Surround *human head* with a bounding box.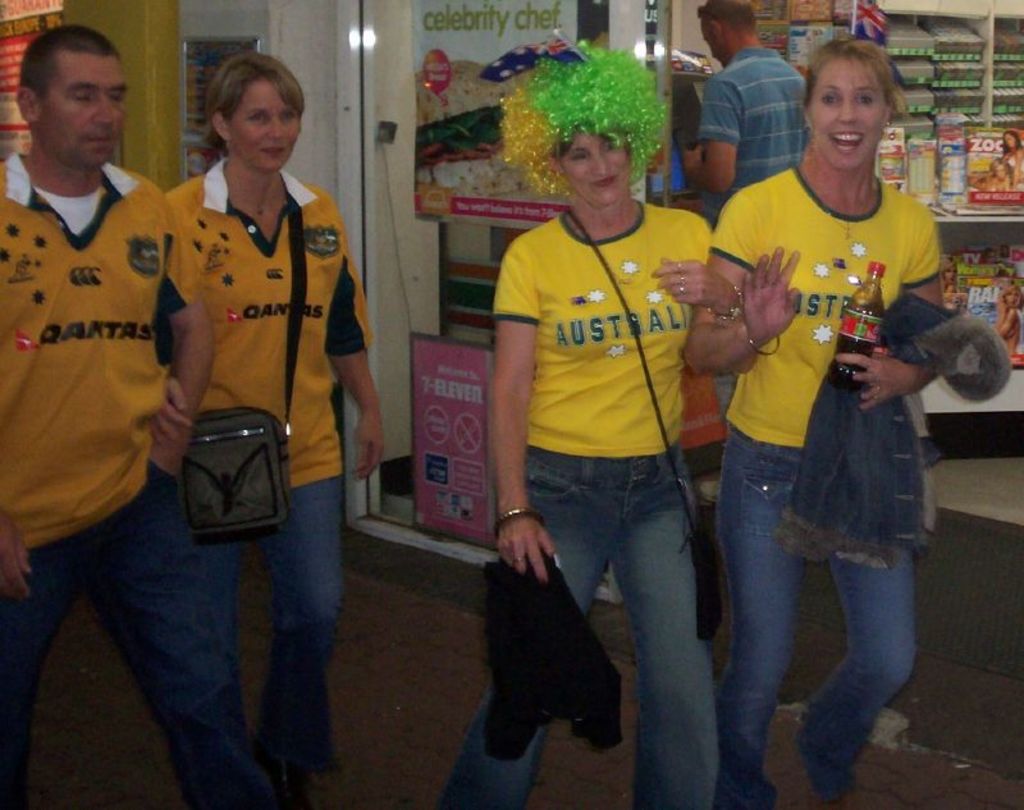
select_region(14, 23, 129, 175).
